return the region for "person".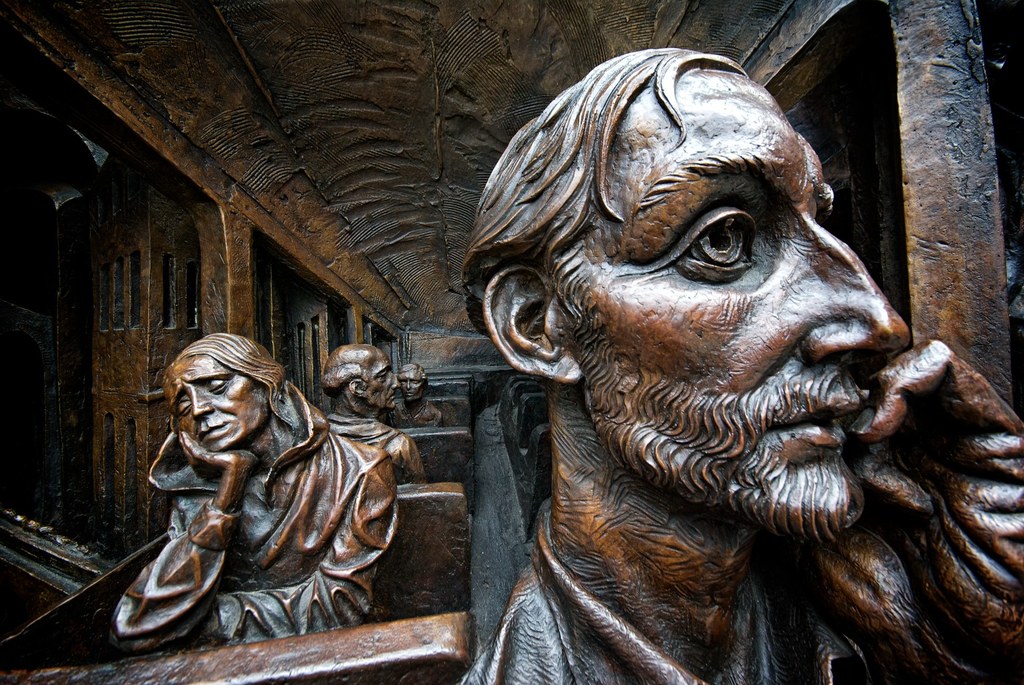
(115,310,373,658).
